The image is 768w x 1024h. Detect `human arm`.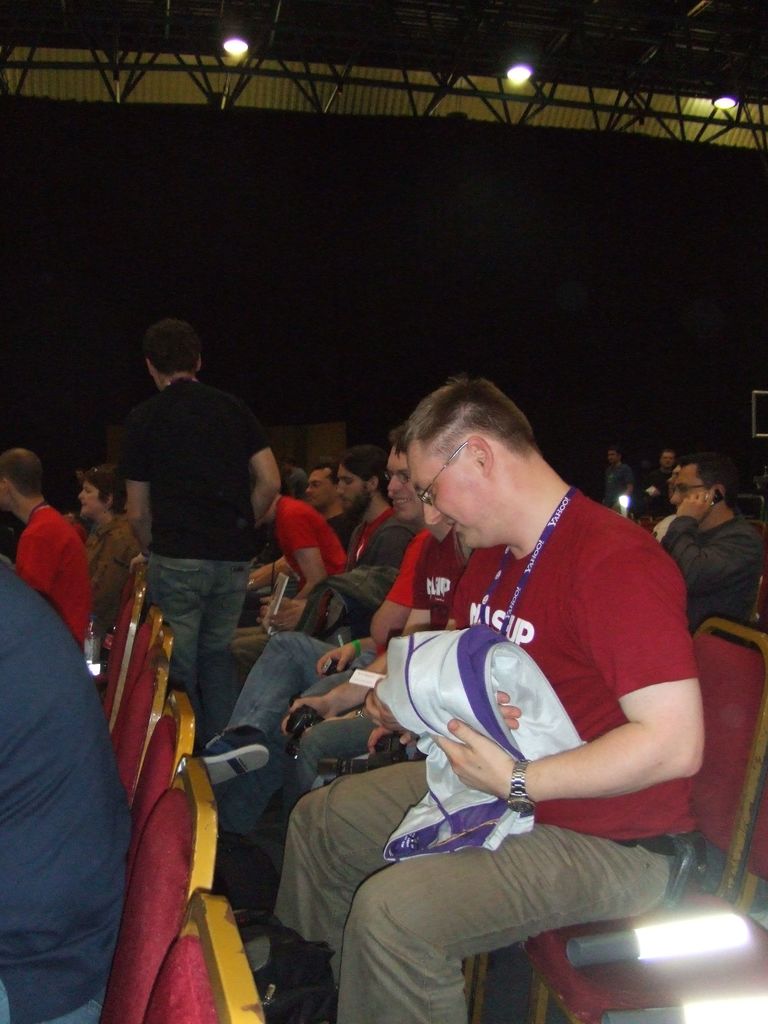
Detection: BBox(432, 680, 708, 804).
